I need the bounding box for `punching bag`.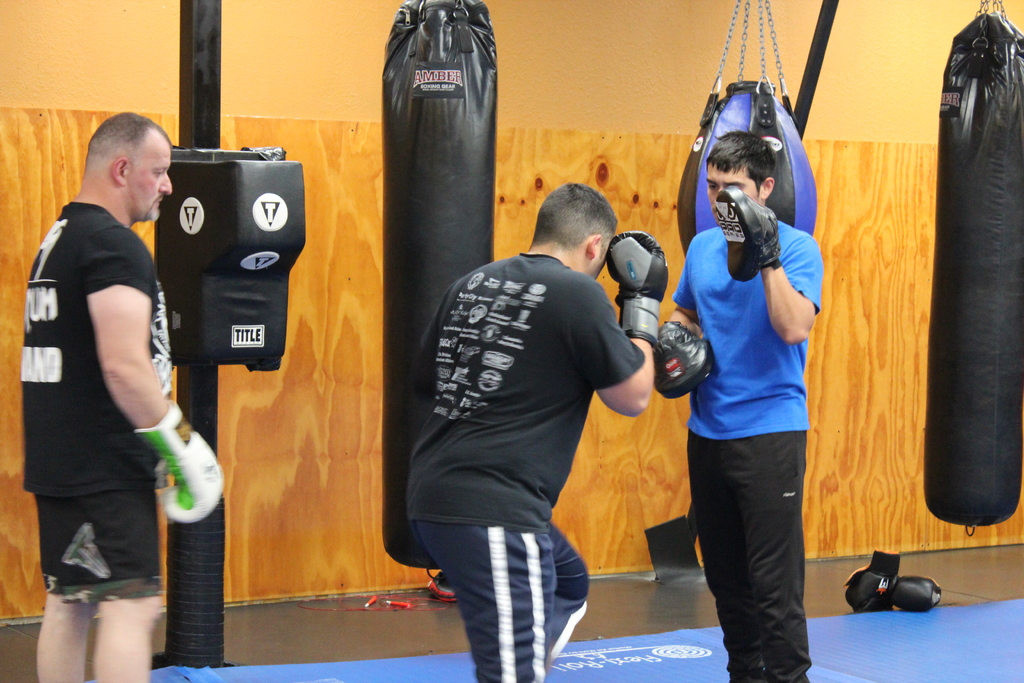
Here it is: [left=925, top=9, right=1023, bottom=536].
